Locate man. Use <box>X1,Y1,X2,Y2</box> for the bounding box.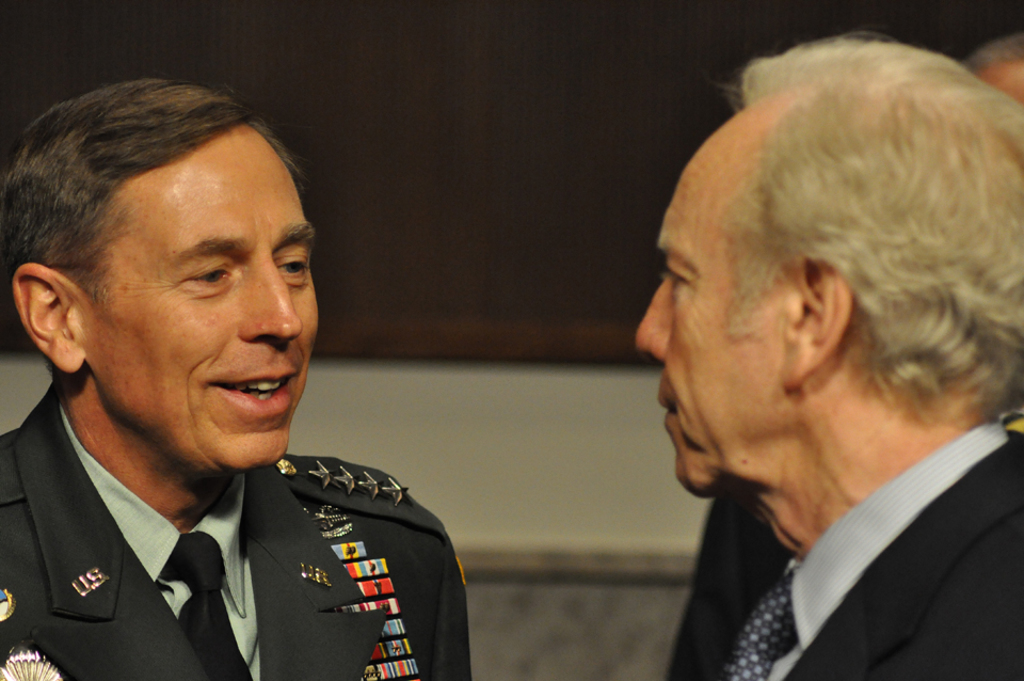
<box>0,86,492,674</box>.
